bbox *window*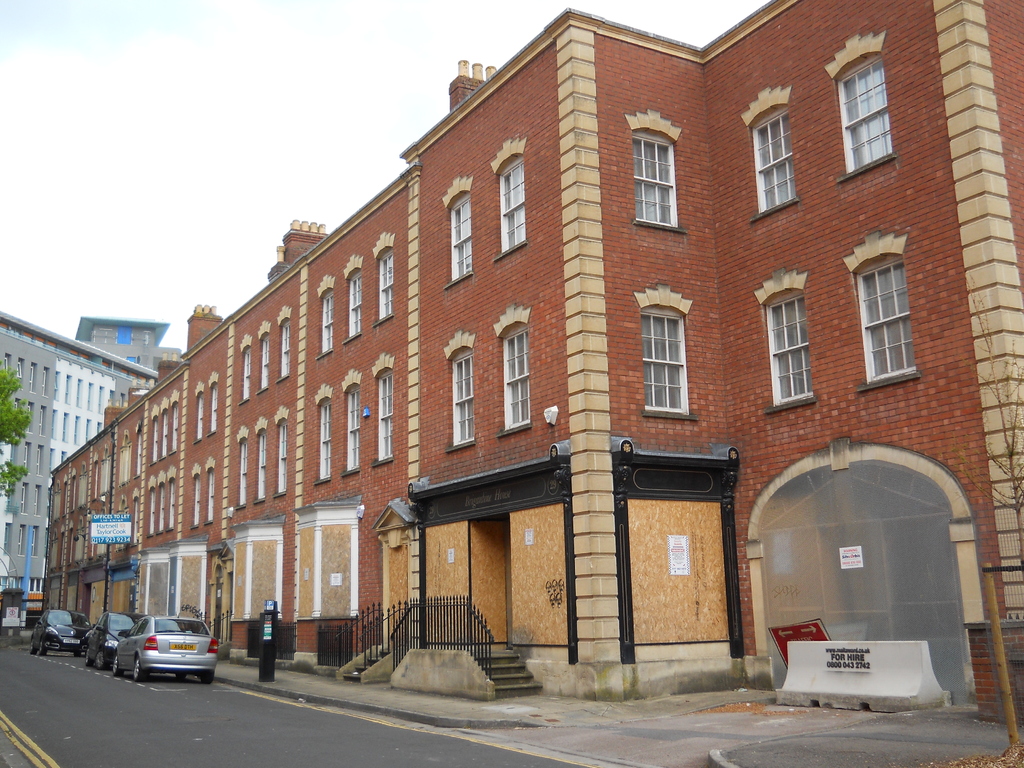
pyautogui.locateOnScreen(193, 395, 208, 440)
